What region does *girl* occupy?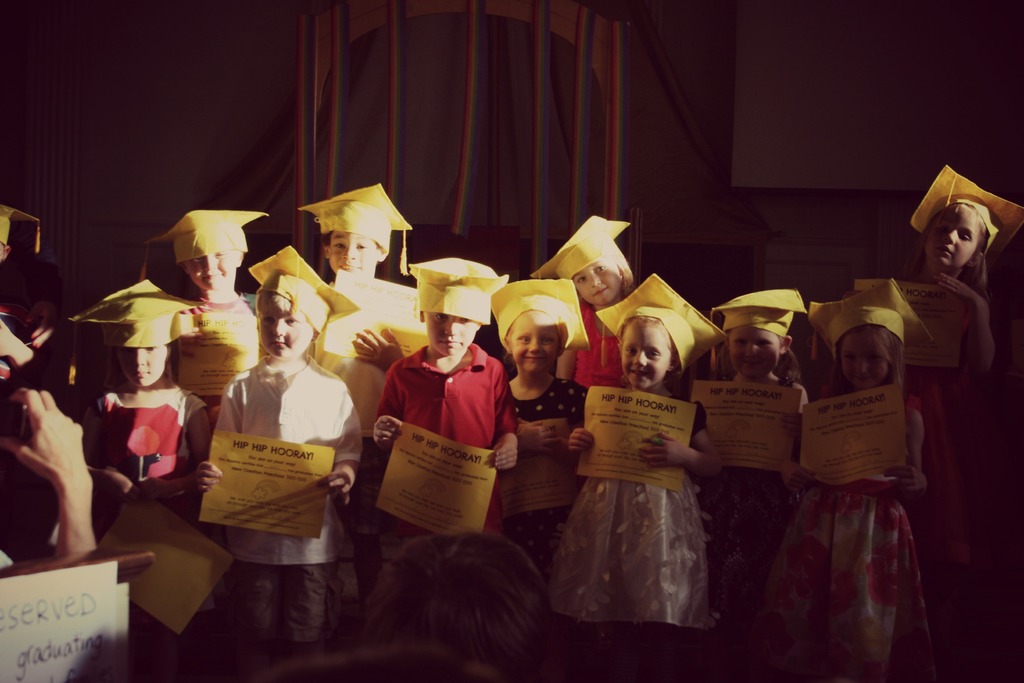
[168, 206, 280, 433].
